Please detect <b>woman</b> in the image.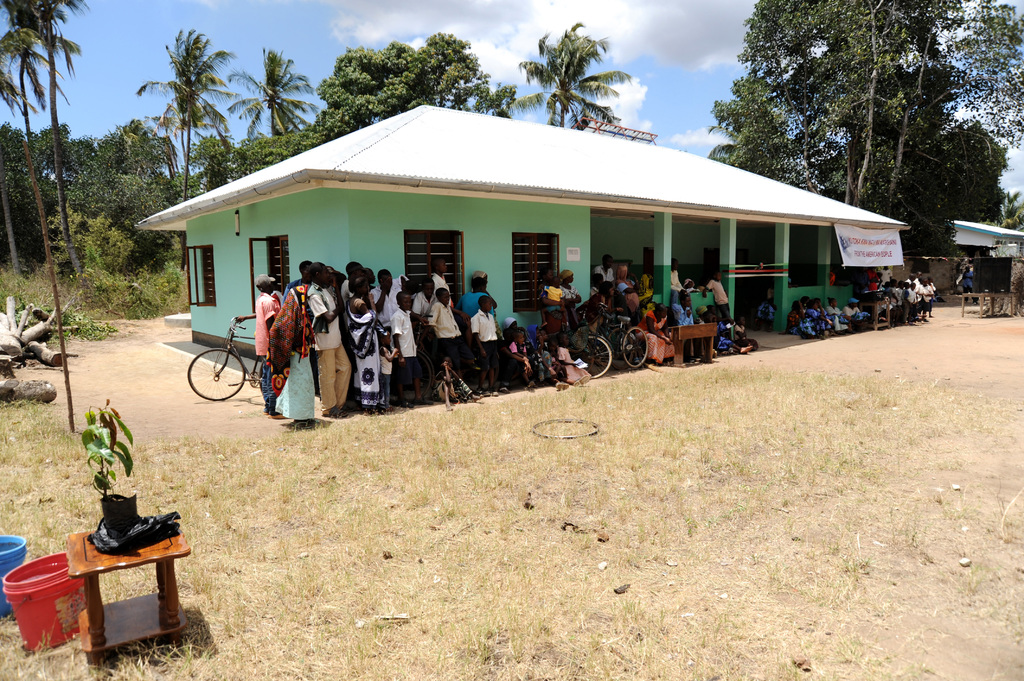
(left=267, top=287, right=316, bottom=426).
